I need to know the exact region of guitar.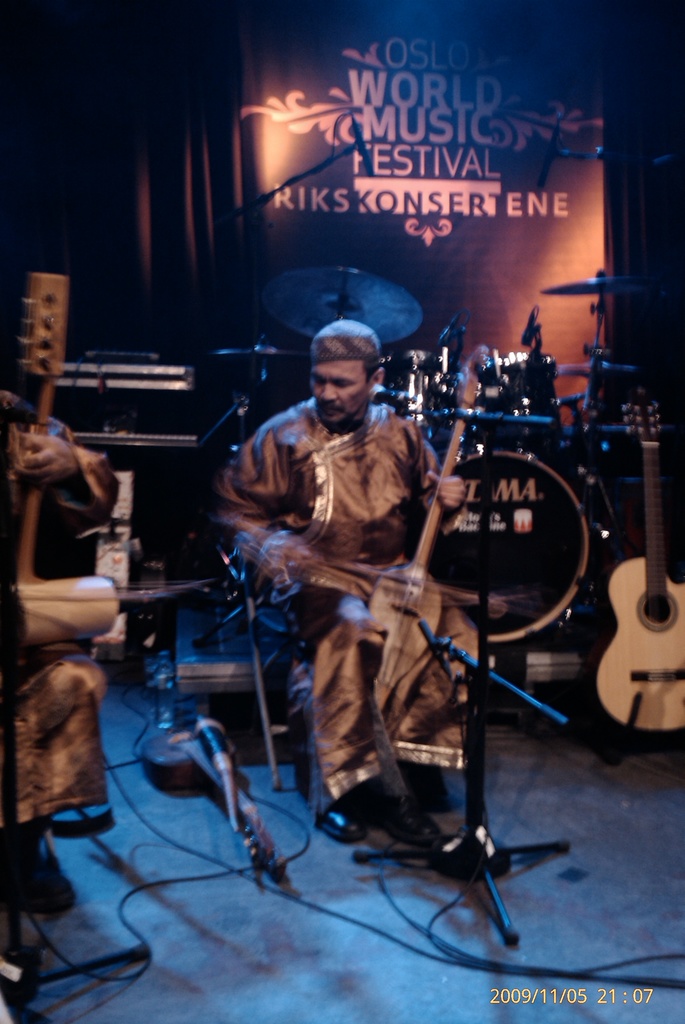
Region: select_region(593, 393, 684, 729).
